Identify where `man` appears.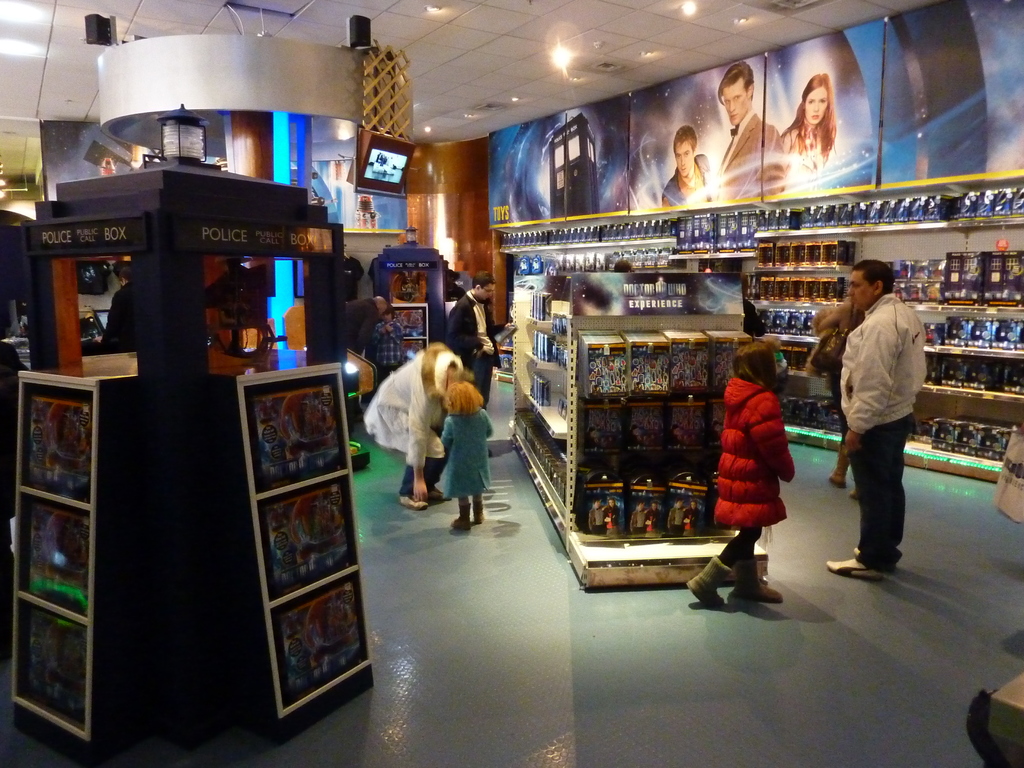
Appears at <region>445, 273, 513, 396</region>.
